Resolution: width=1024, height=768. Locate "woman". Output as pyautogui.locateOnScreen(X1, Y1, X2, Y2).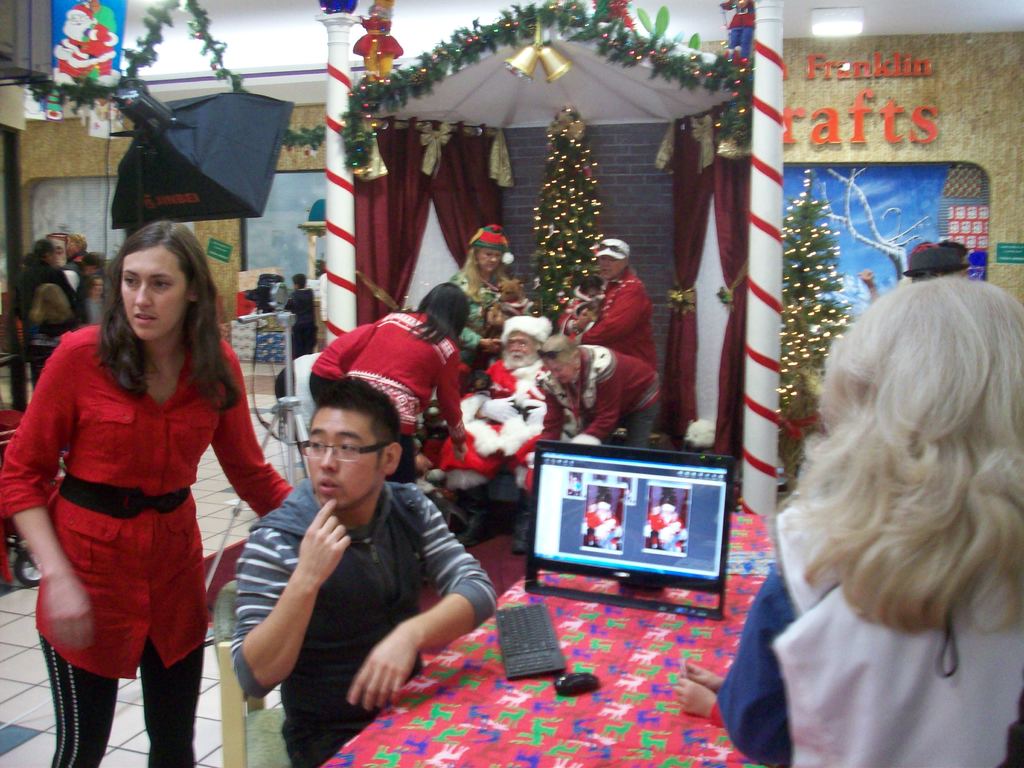
pyautogui.locateOnScreen(445, 216, 532, 365).
